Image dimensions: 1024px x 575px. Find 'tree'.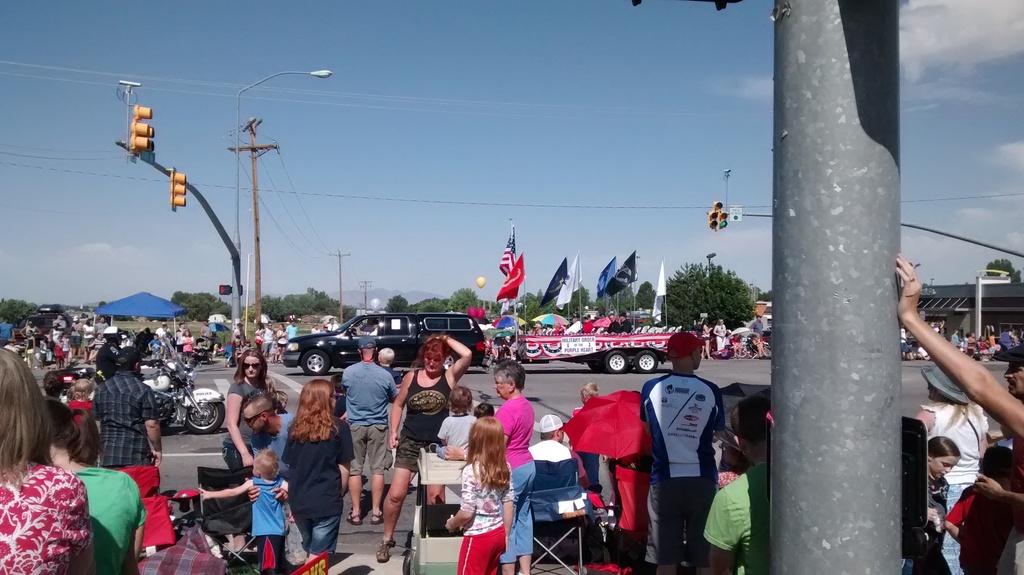
<box>984,259,1013,284</box>.
